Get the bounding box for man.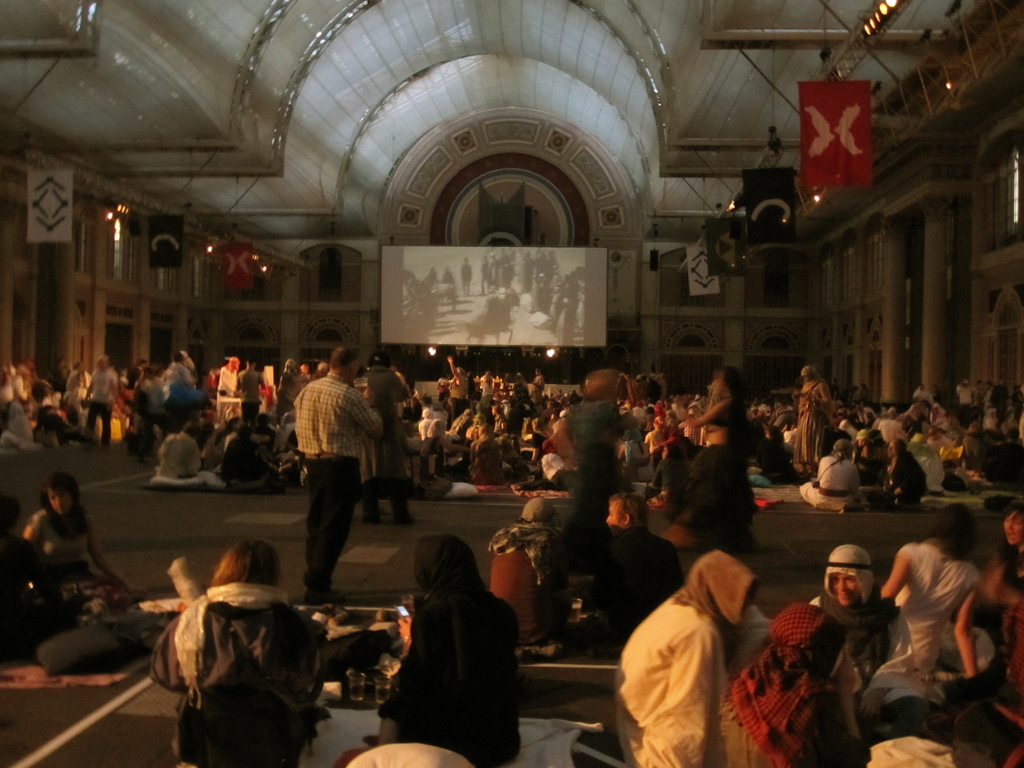
(83,353,118,444).
